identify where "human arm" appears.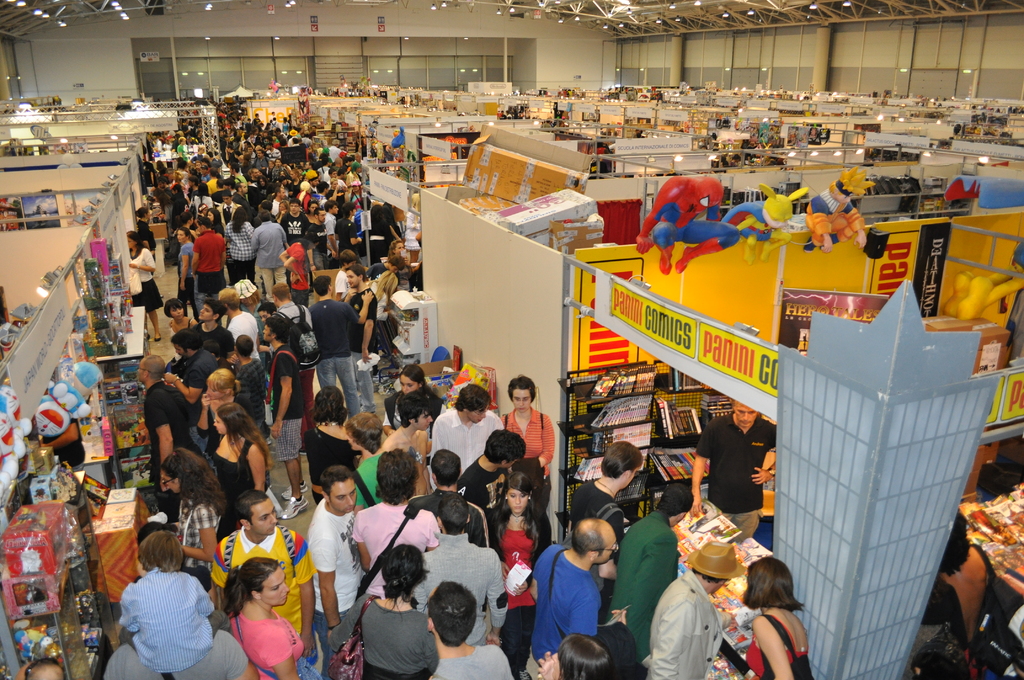
Appears at BBox(159, 357, 207, 408).
